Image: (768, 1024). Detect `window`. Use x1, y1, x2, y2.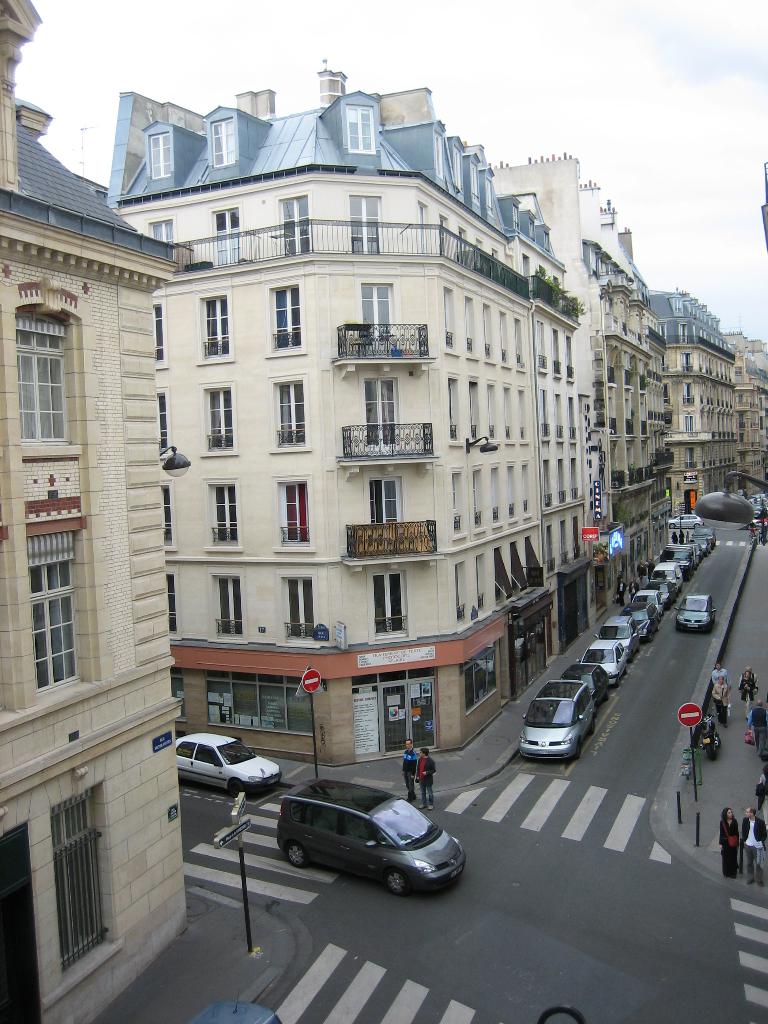
202, 378, 238, 447.
